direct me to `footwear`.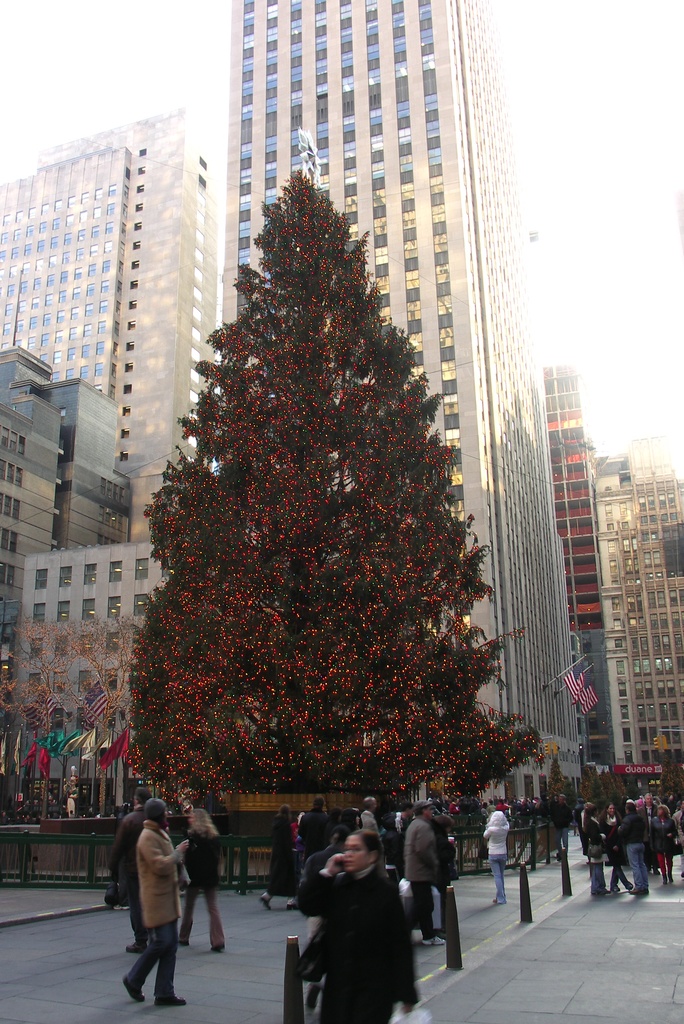
Direction: l=212, t=941, r=229, b=948.
